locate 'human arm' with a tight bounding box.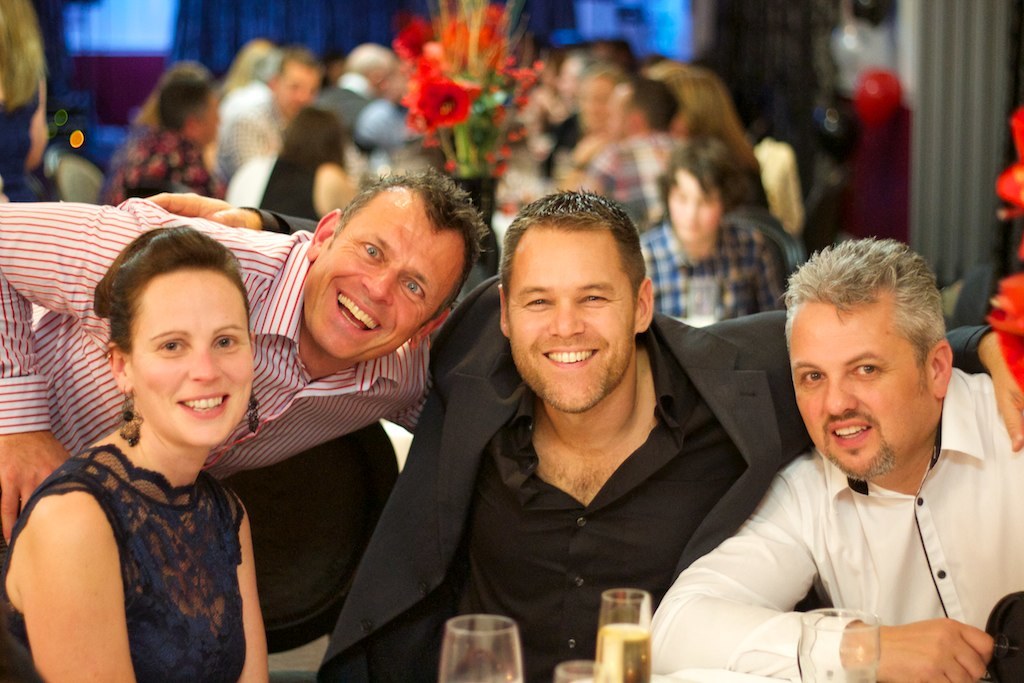
rect(144, 186, 321, 246).
